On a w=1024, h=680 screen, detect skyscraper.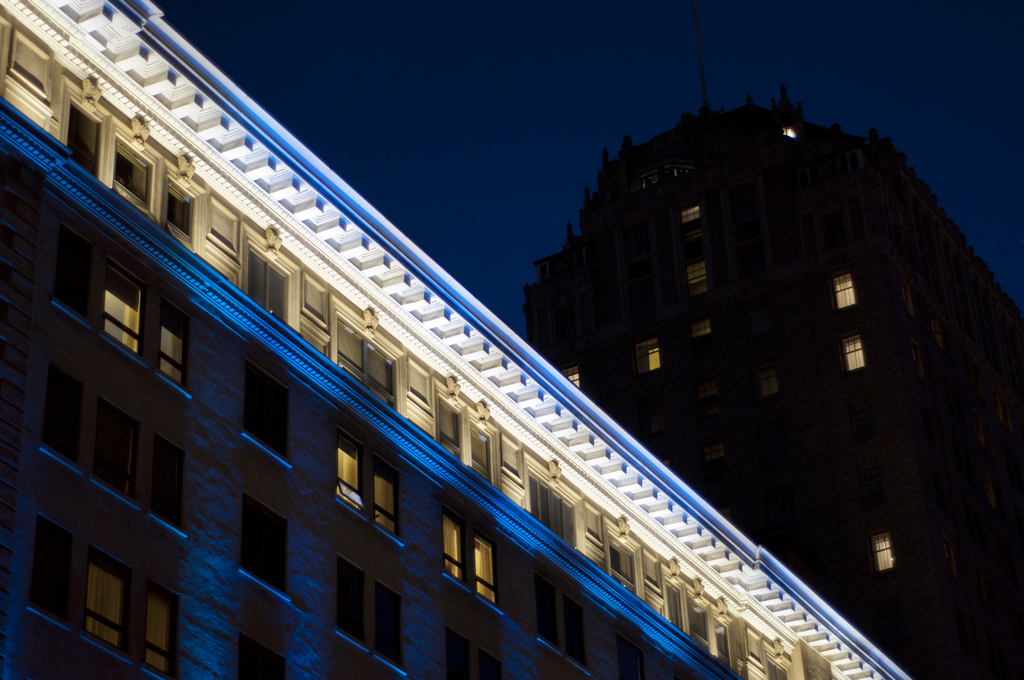
BBox(518, 10, 1023, 679).
